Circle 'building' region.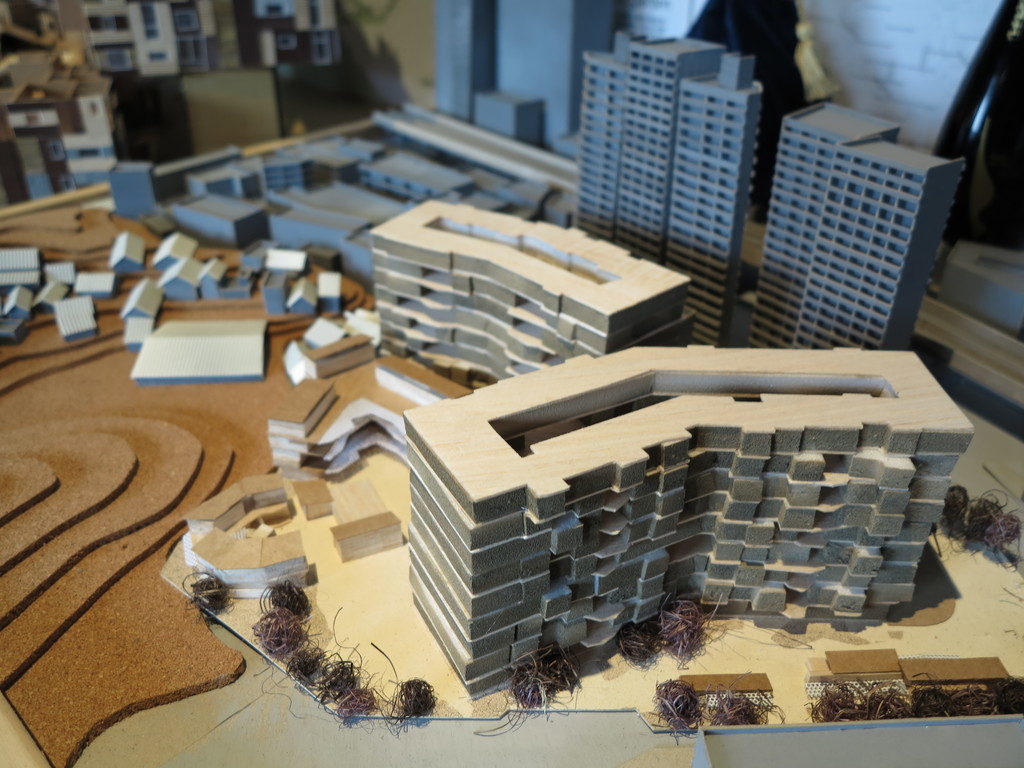
Region: bbox=[4, 52, 135, 203].
